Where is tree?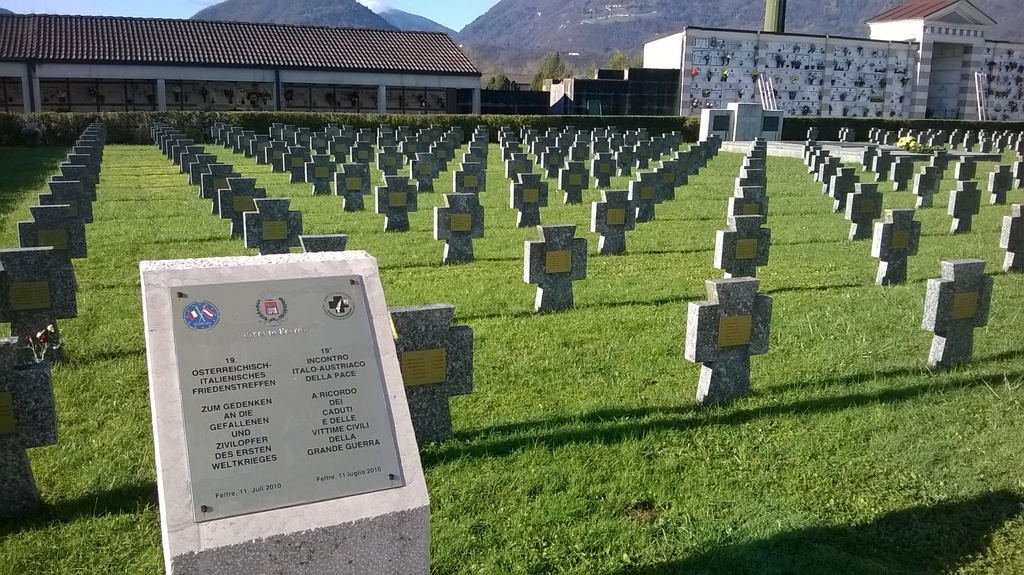
(left=472, top=57, right=511, bottom=108).
